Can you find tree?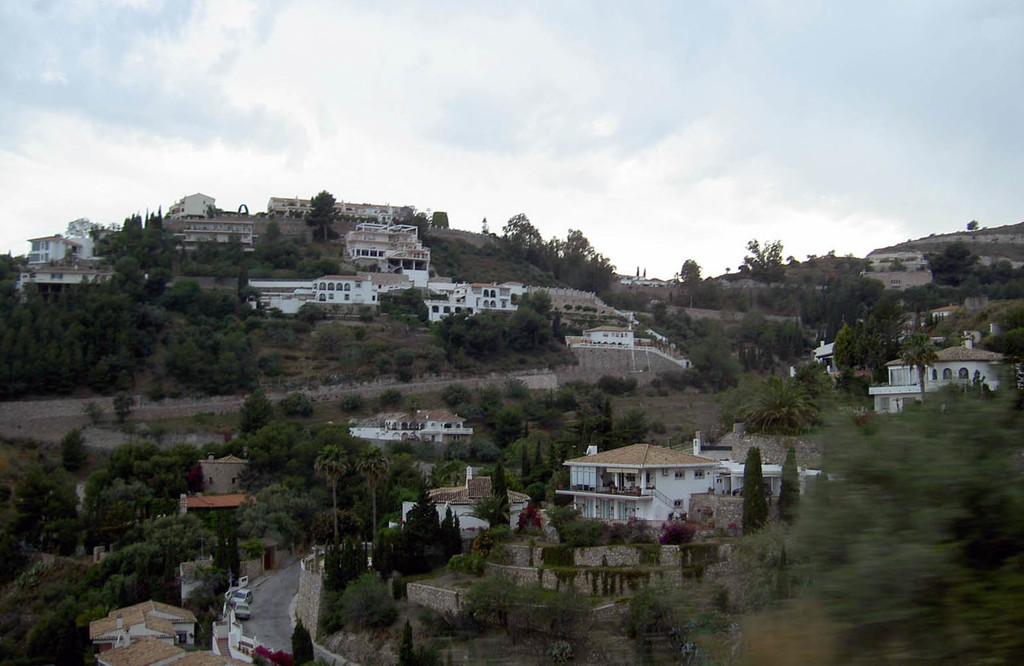
Yes, bounding box: left=382, top=483, right=461, bottom=571.
